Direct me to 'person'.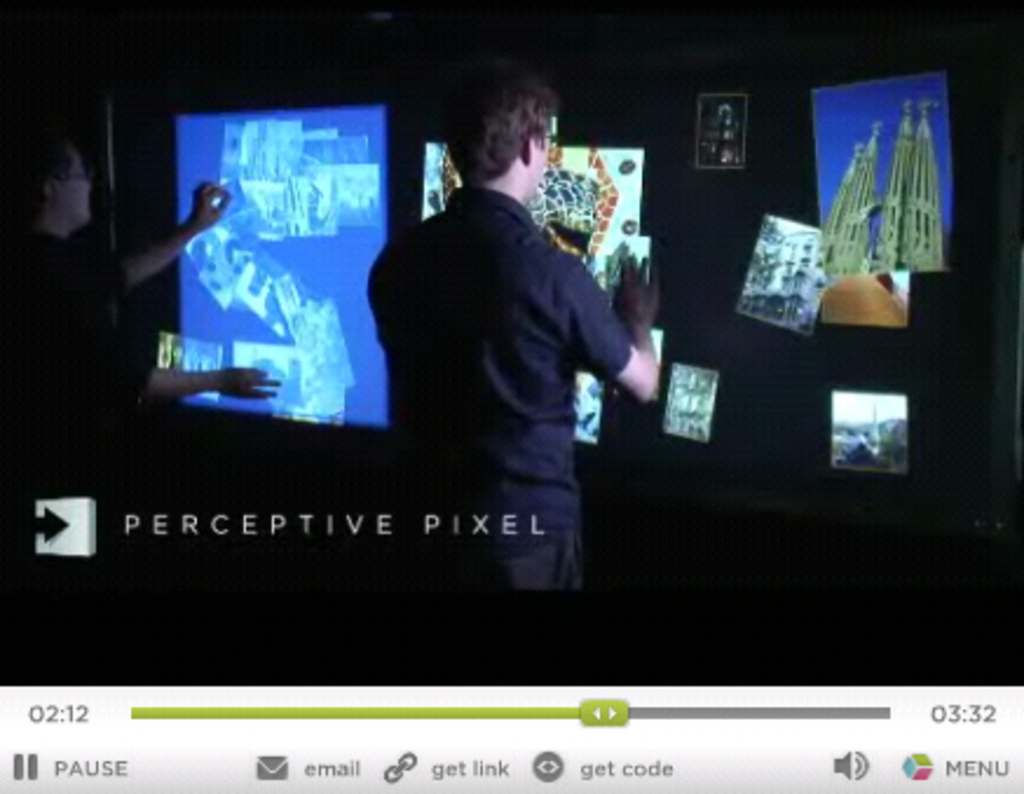
Direction: [366,59,661,651].
